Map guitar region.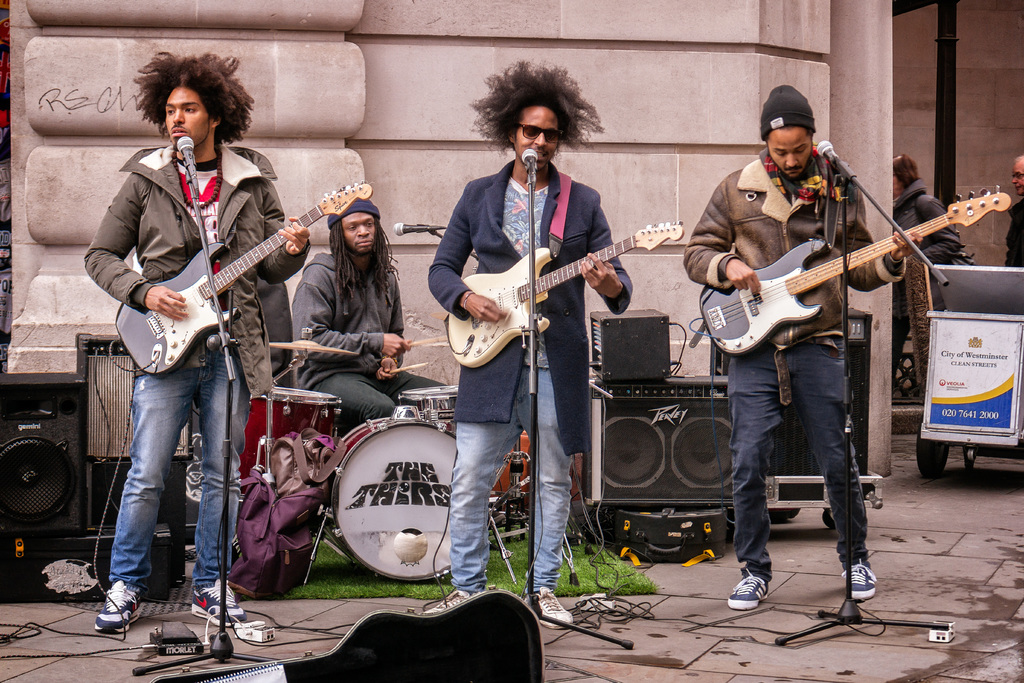
Mapped to 112 179 374 369.
